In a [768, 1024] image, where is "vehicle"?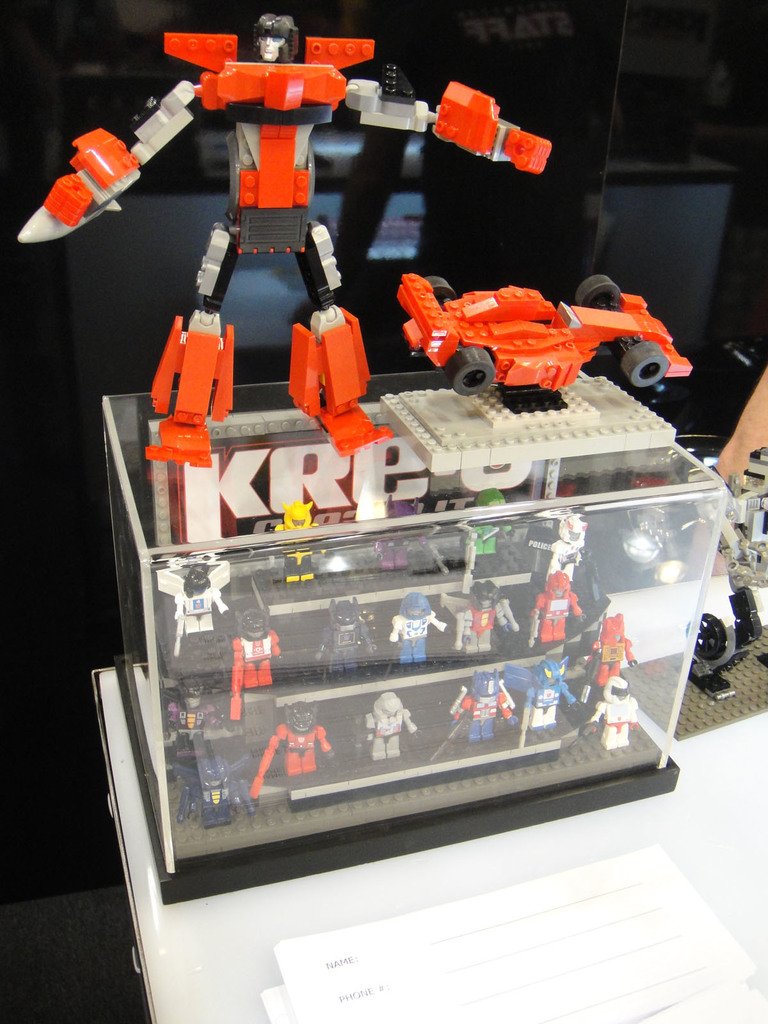
BBox(381, 268, 705, 412).
